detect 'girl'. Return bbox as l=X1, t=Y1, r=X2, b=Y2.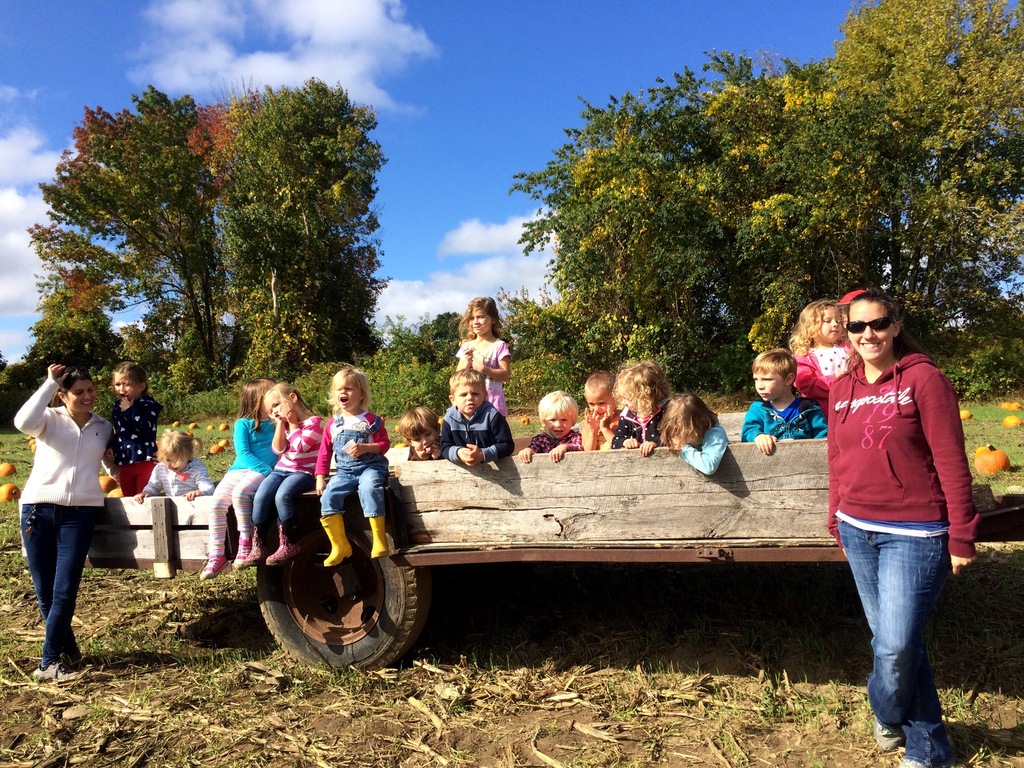
l=104, t=364, r=159, b=495.
